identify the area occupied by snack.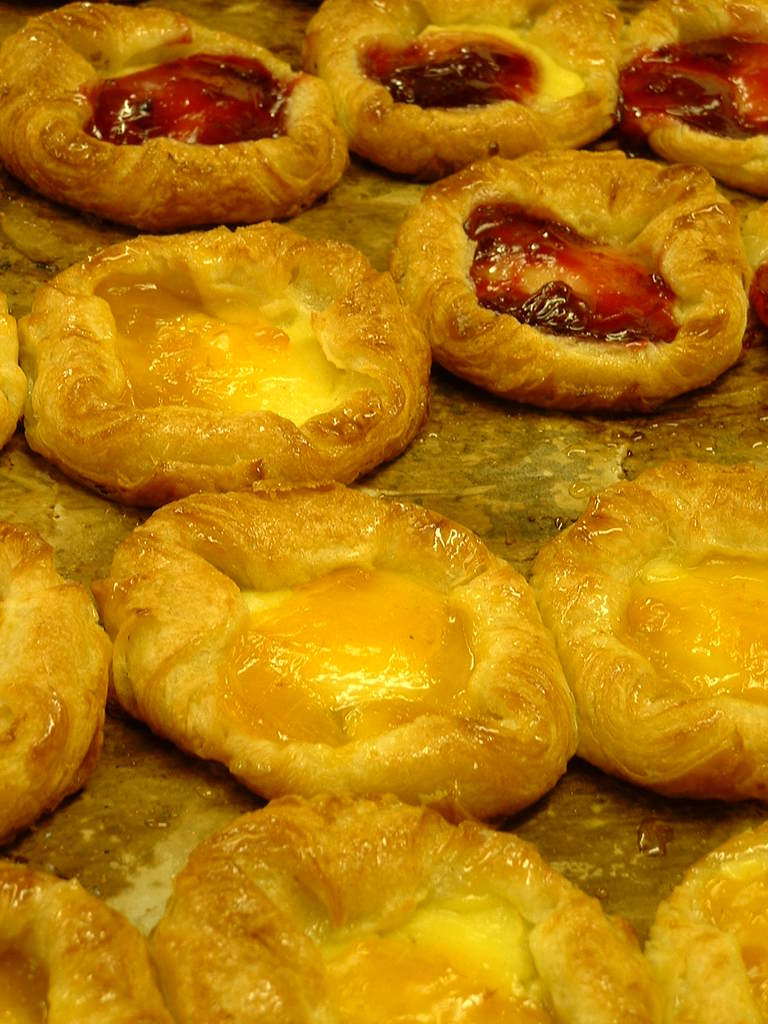
Area: left=539, top=456, right=767, bottom=803.
